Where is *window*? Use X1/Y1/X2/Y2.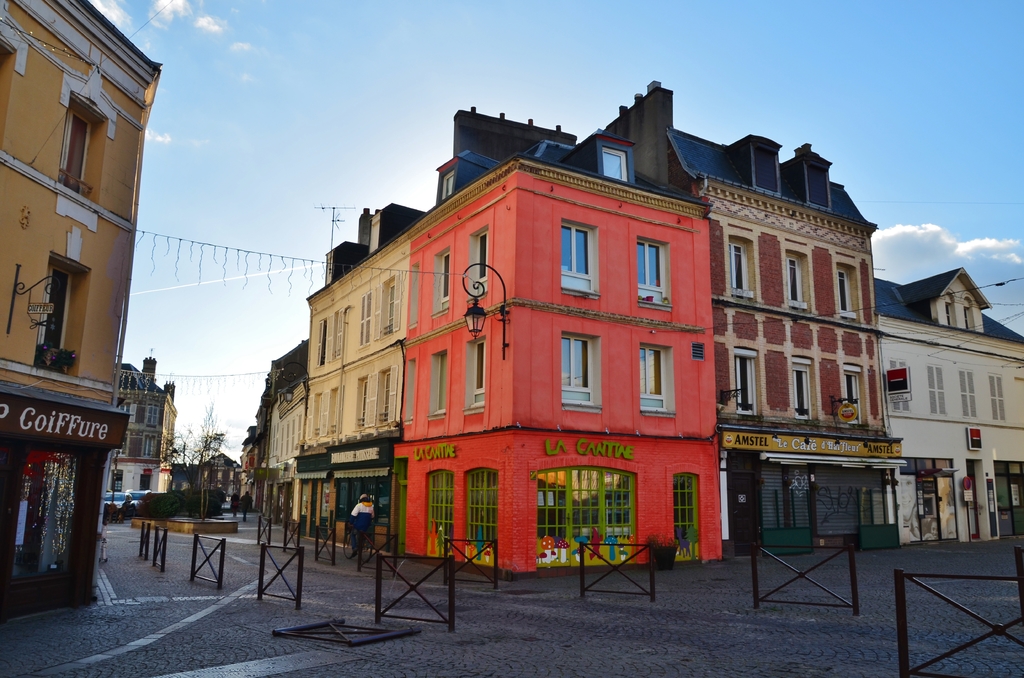
729/349/758/417.
